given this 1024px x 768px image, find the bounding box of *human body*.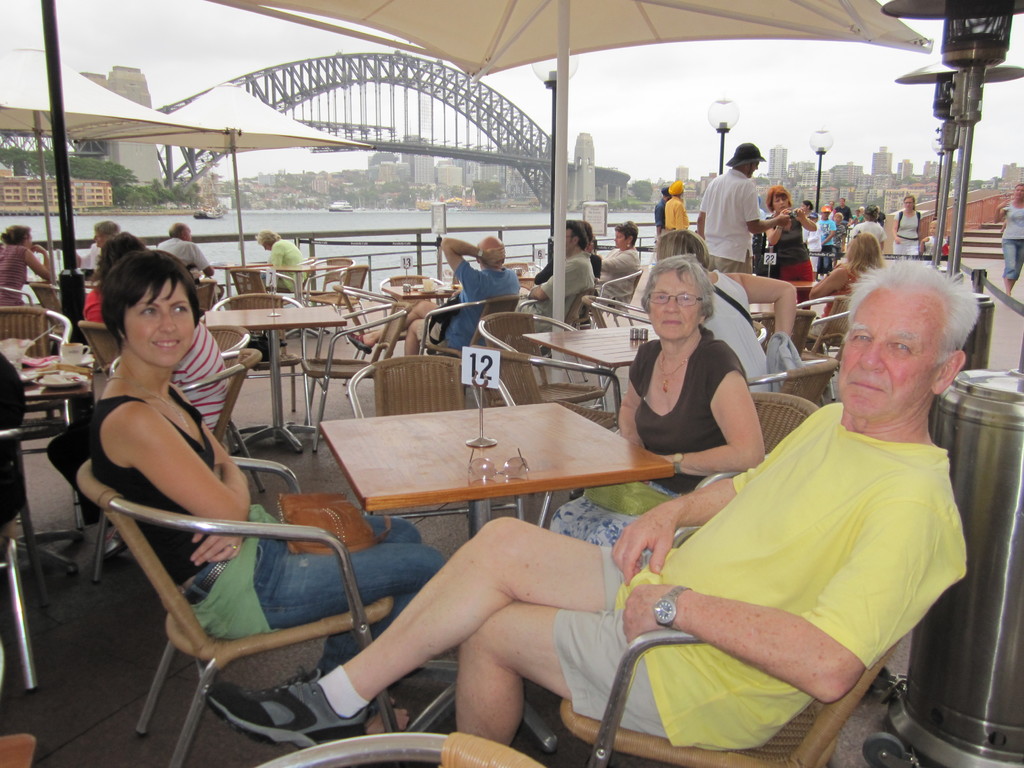
598/212/637/301.
